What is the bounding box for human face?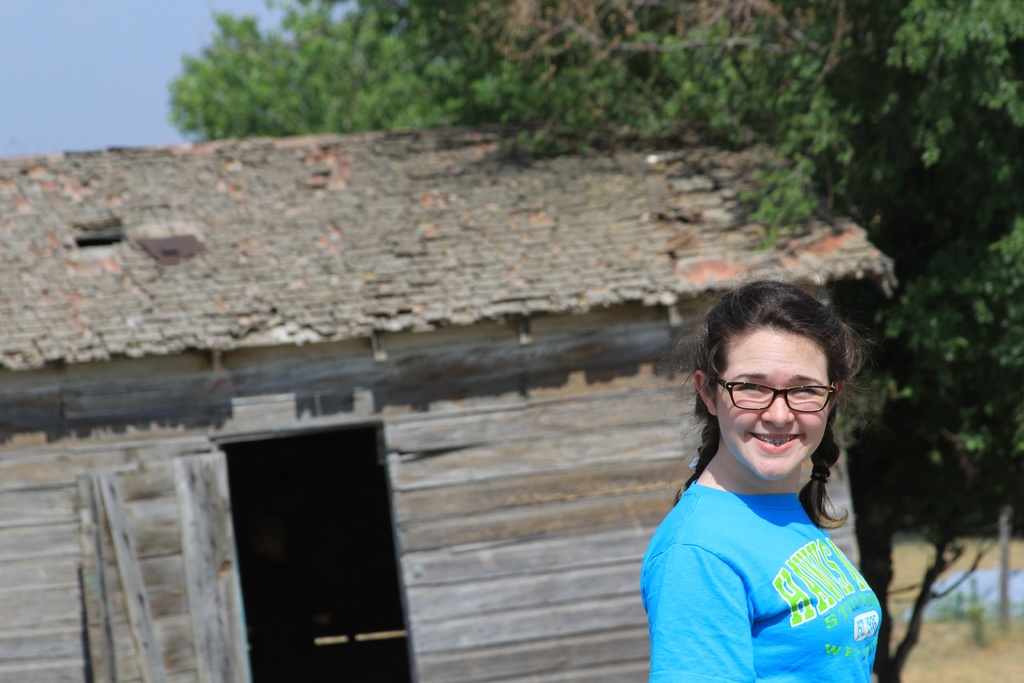
rect(713, 333, 829, 481).
